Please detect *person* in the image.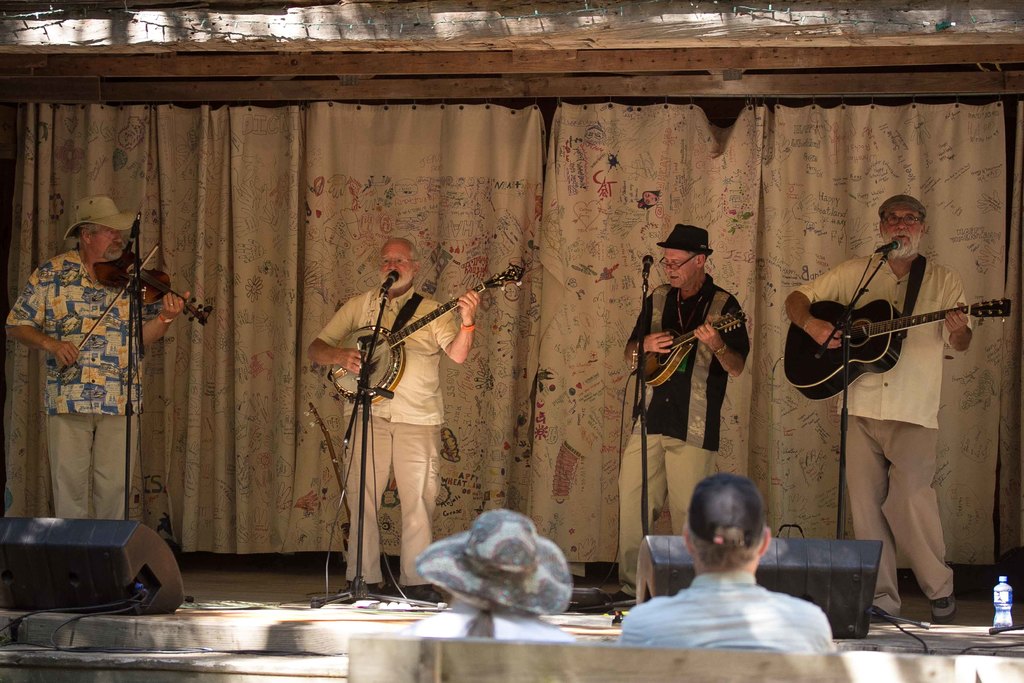
<region>614, 226, 748, 612</region>.
